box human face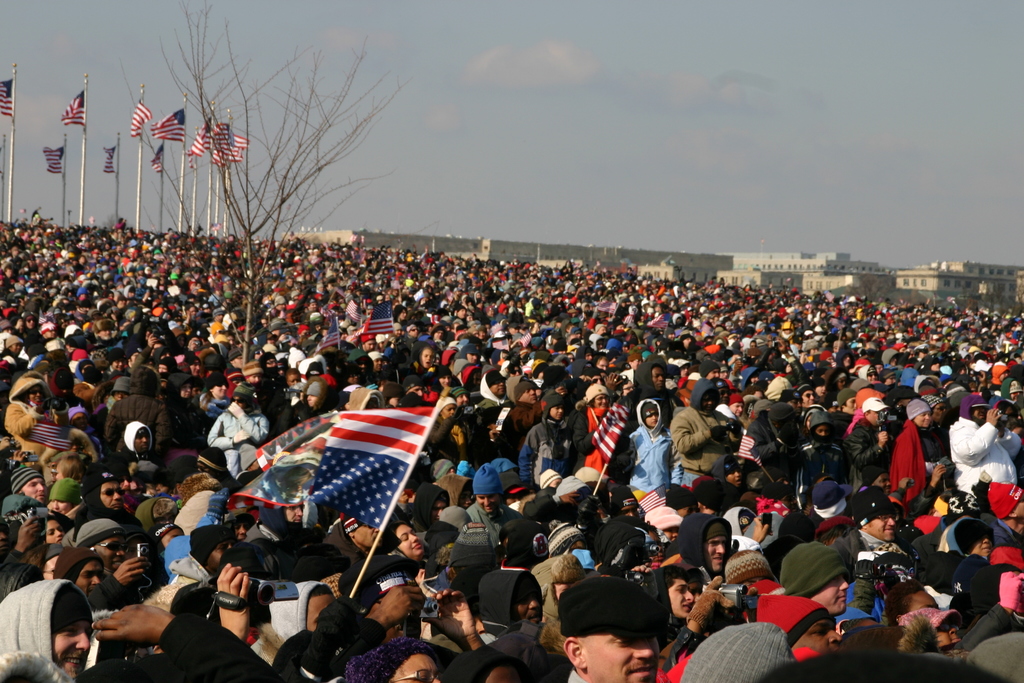
select_region(55, 500, 75, 514)
